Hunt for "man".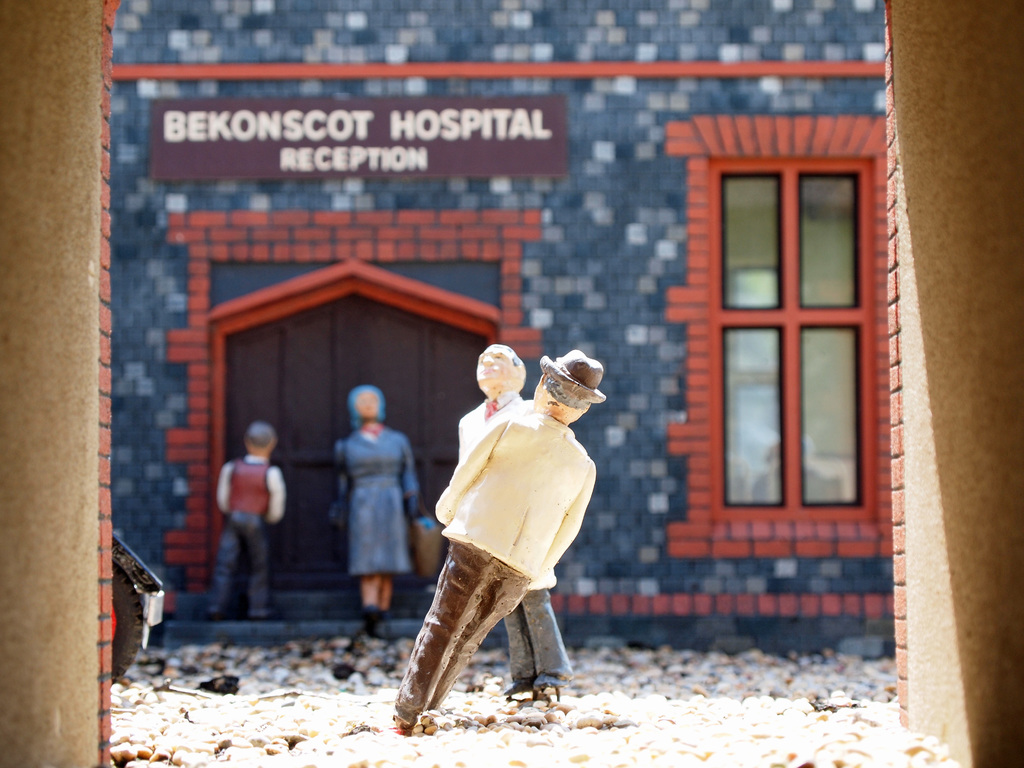
Hunted down at 202:423:285:620.
